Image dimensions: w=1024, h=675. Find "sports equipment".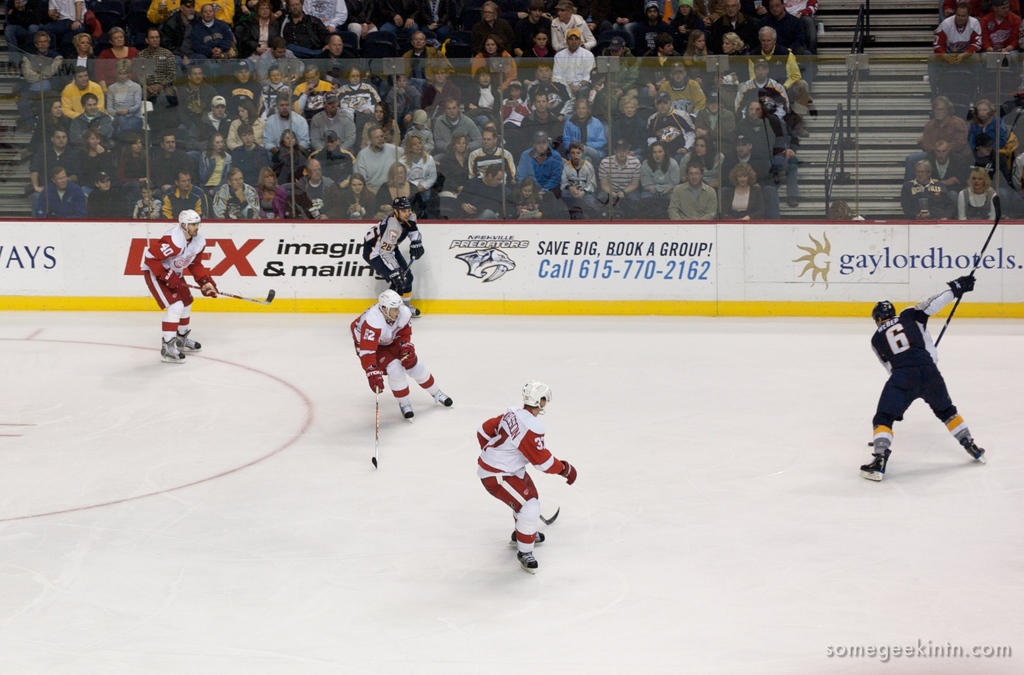
select_region(947, 272, 976, 301).
